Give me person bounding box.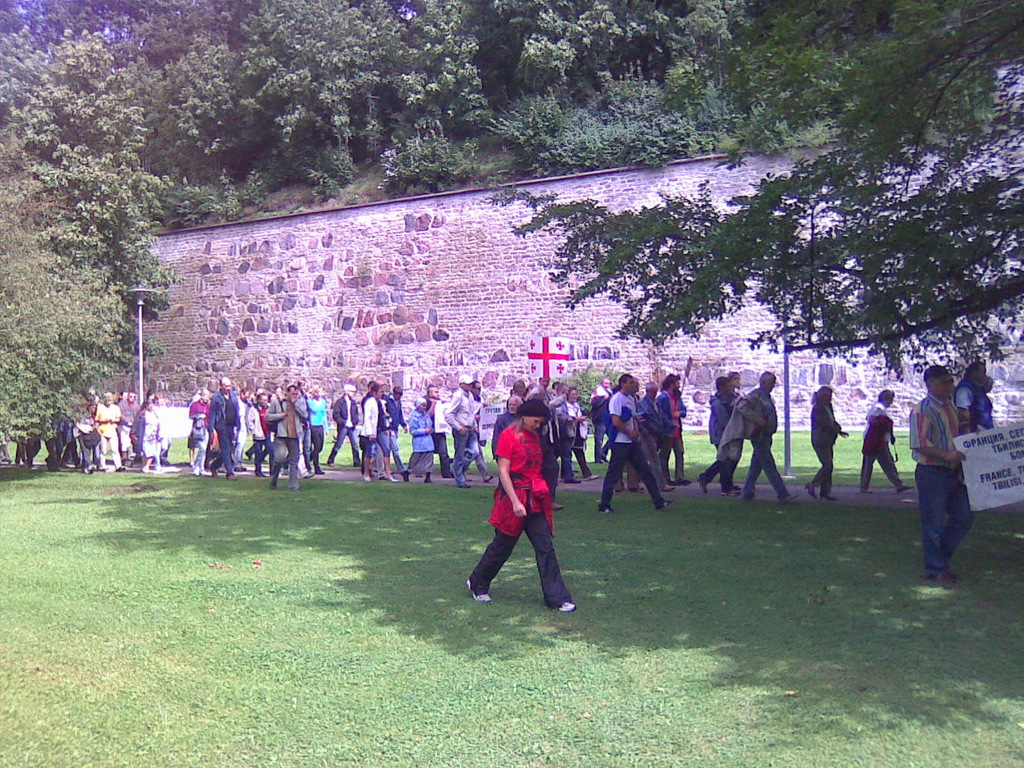
bbox(376, 383, 417, 477).
